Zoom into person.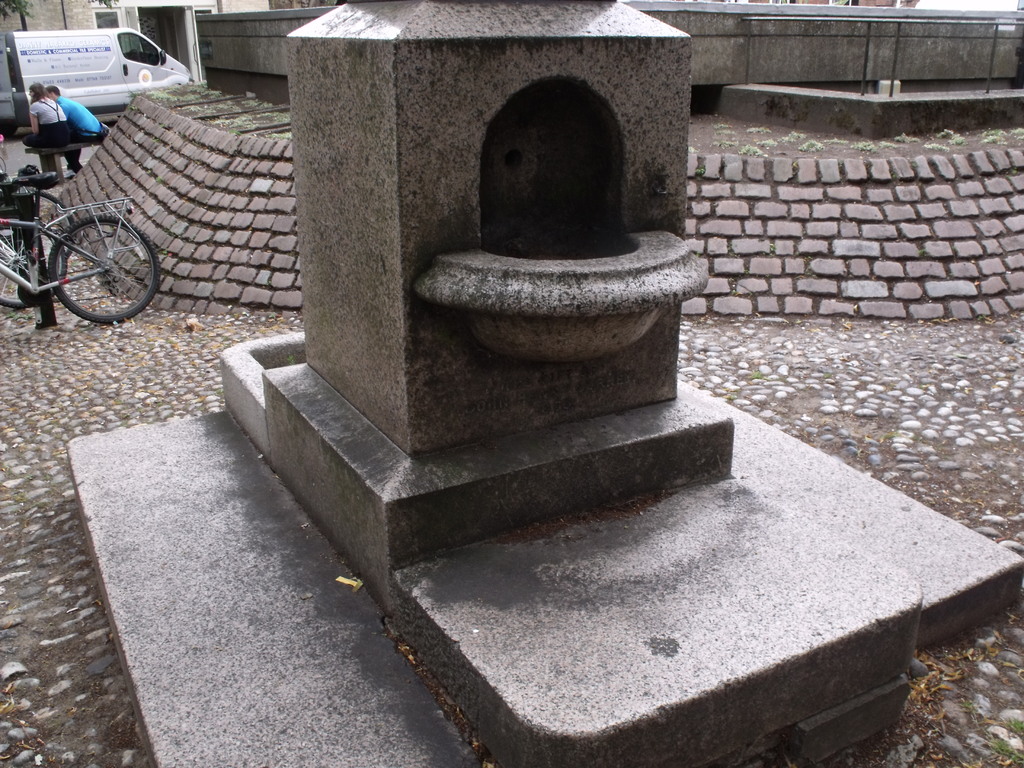
Zoom target: detection(47, 83, 103, 164).
